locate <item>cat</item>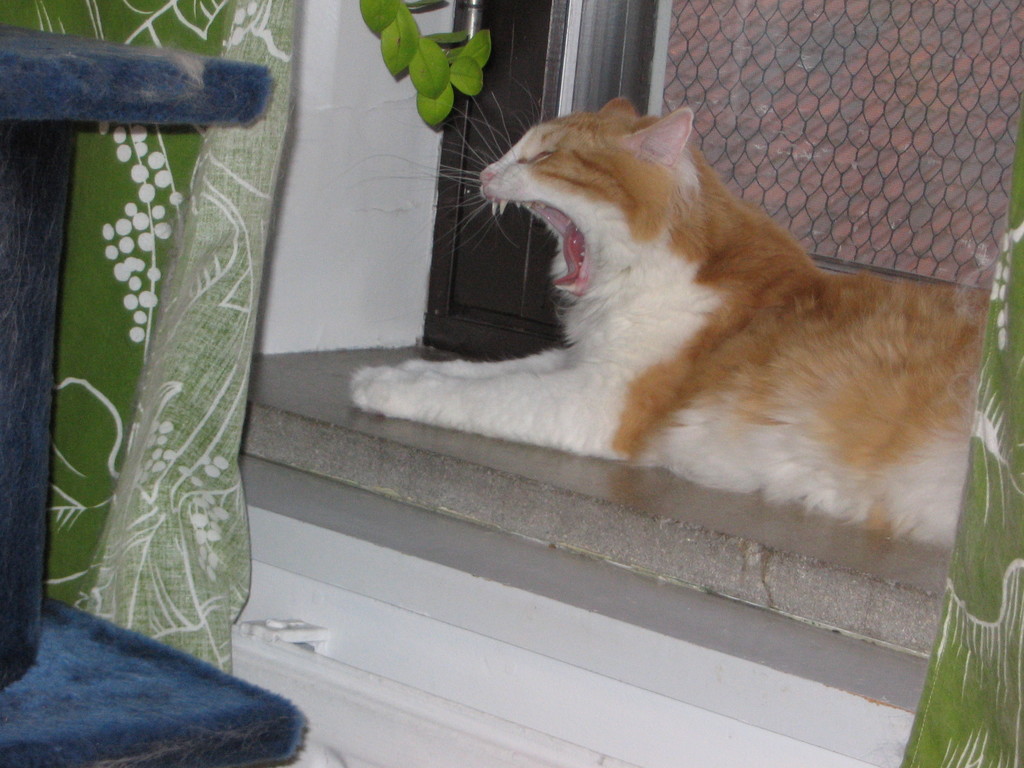
323/79/991/549
